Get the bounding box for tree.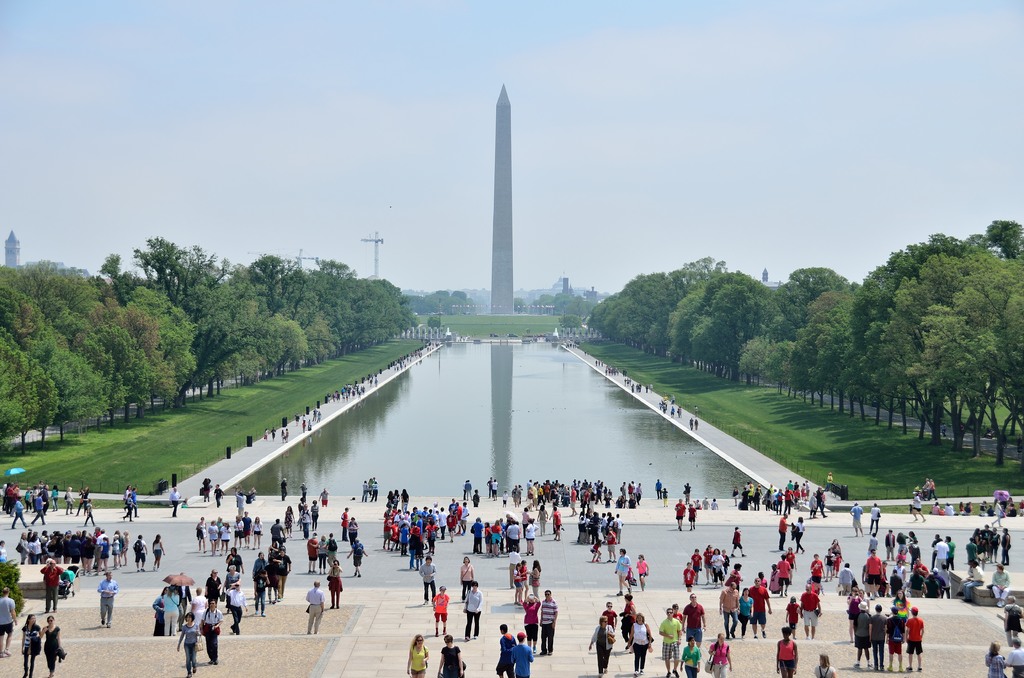
<region>760, 340, 803, 398</region>.
